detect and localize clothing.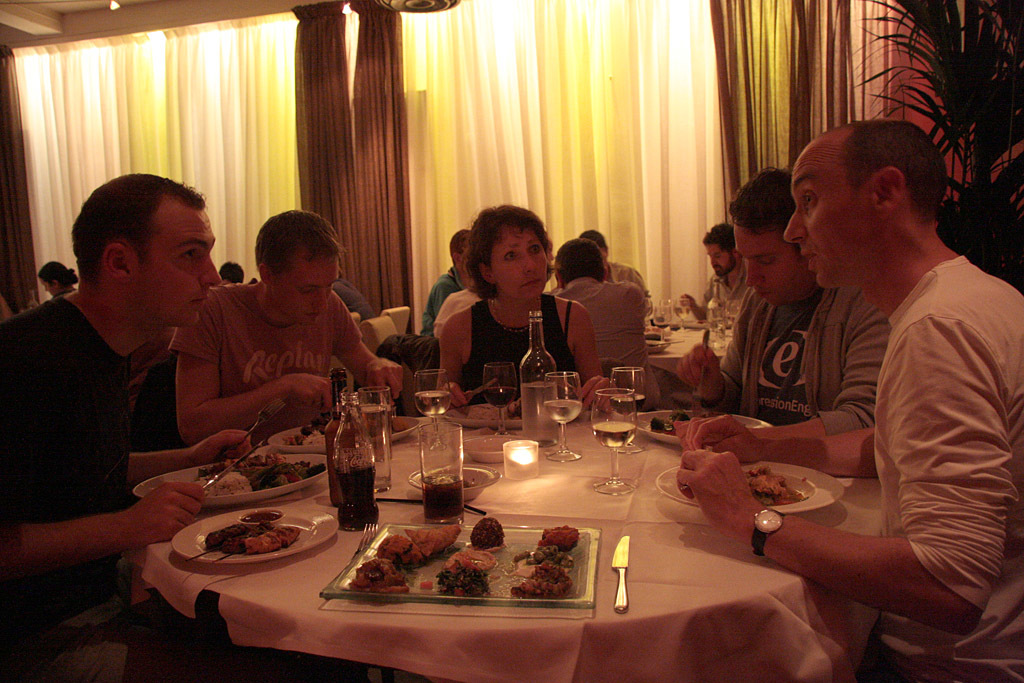
Localized at 164:280:365:447.
